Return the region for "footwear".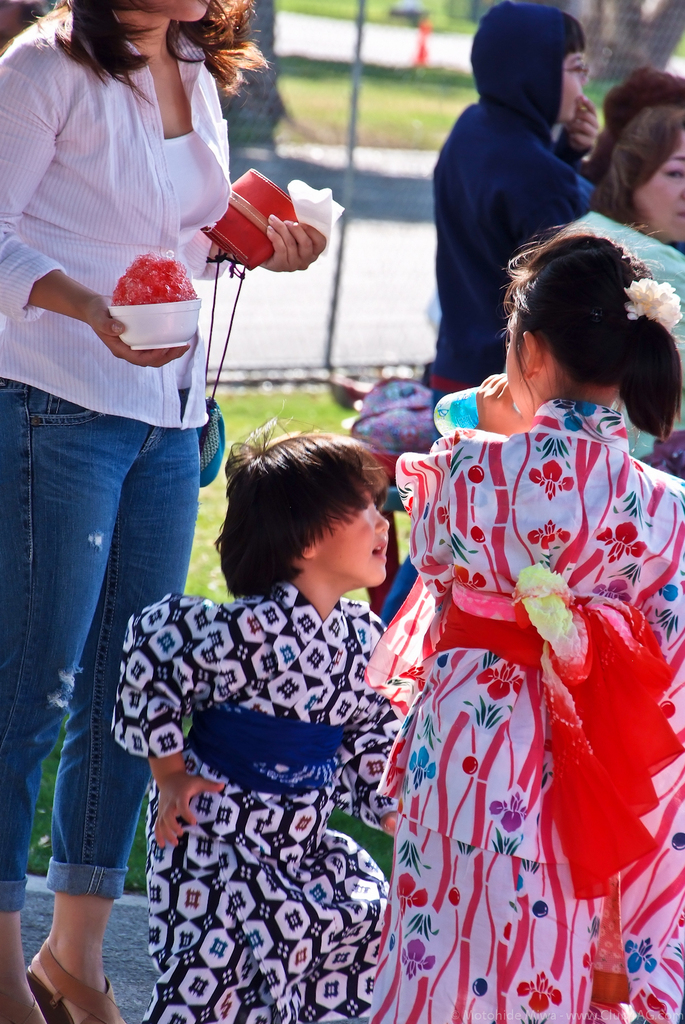
bbox=[21, 946, 116, 1023].
